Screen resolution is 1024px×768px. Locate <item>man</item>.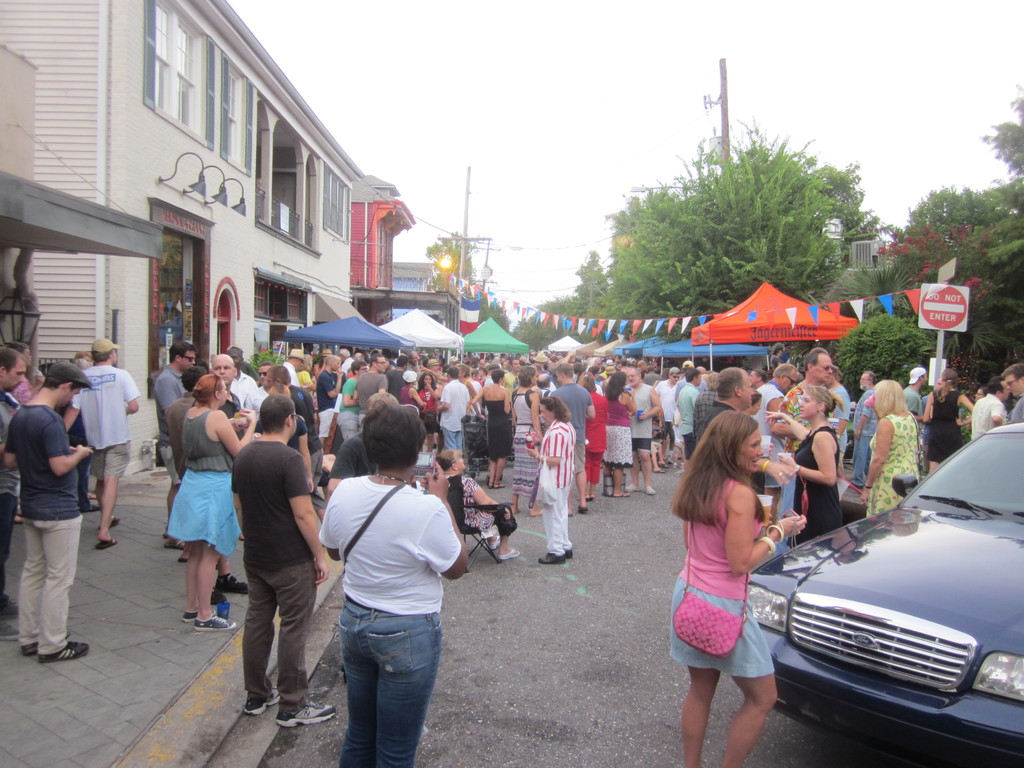
pyautogui.locateOnScreen(150, 340, 196, 532).
